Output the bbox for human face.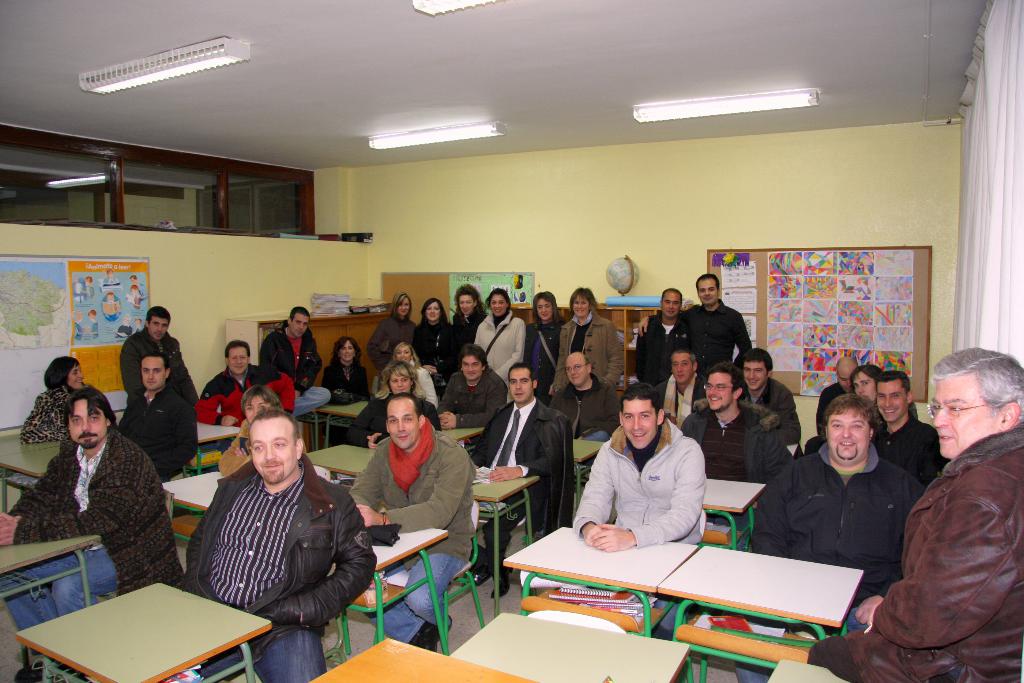
698 284 719 302.
